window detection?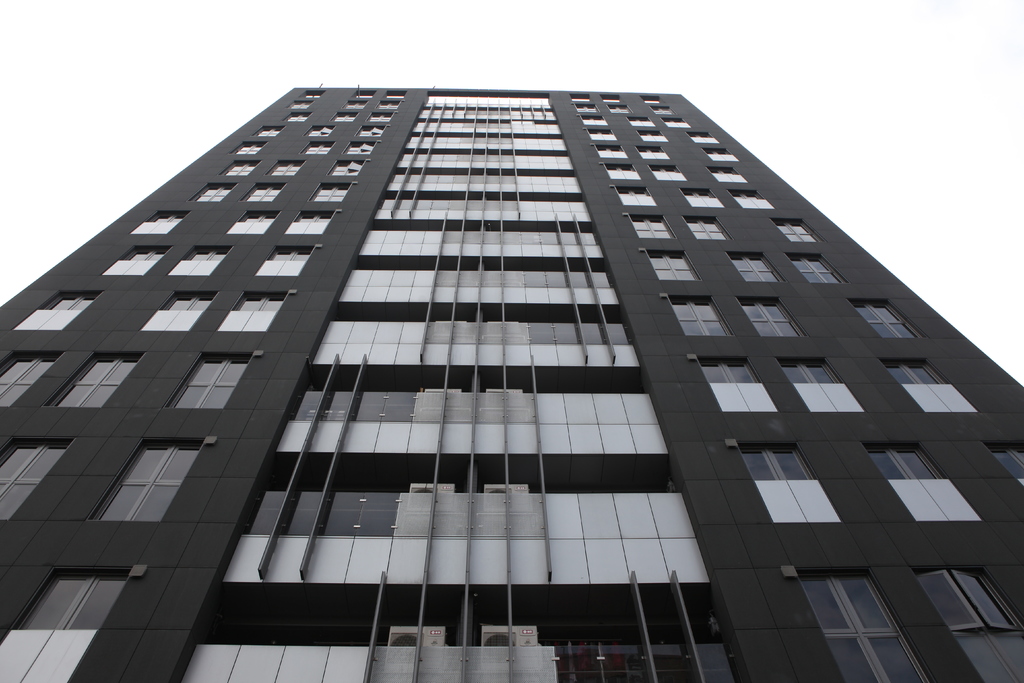
x1=168 y1=350 x2=258 y2=409
